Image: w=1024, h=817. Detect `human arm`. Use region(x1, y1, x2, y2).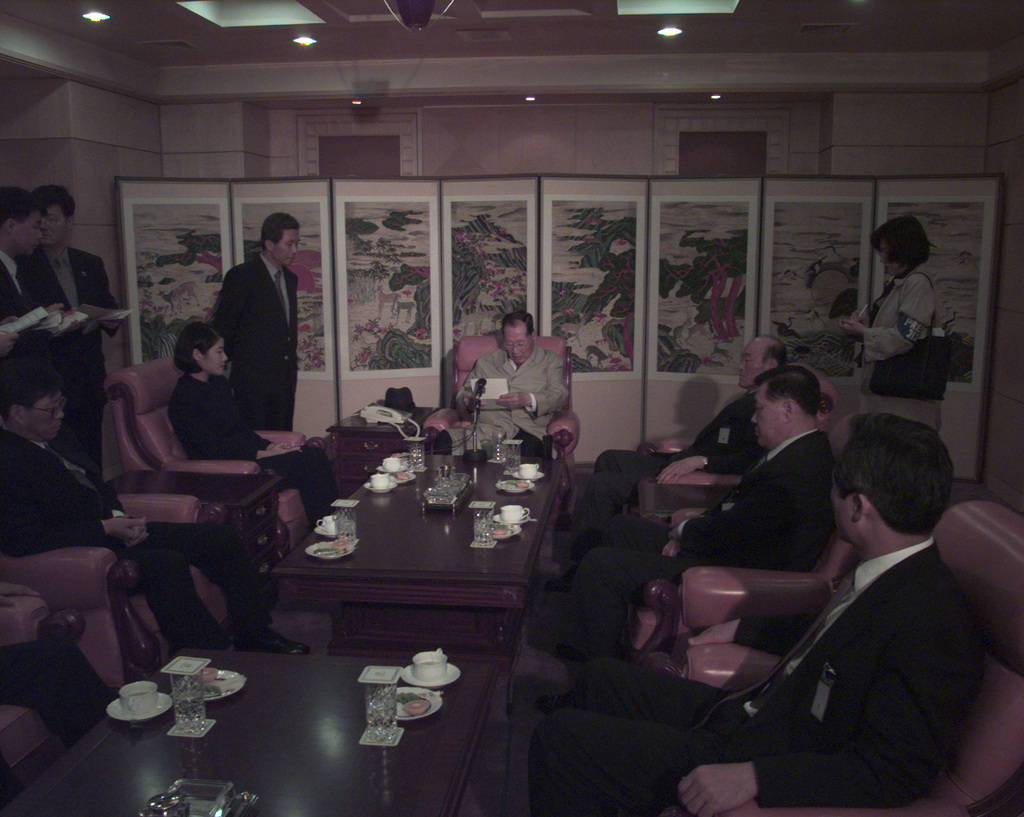
region(56, 302, 86, 334).
